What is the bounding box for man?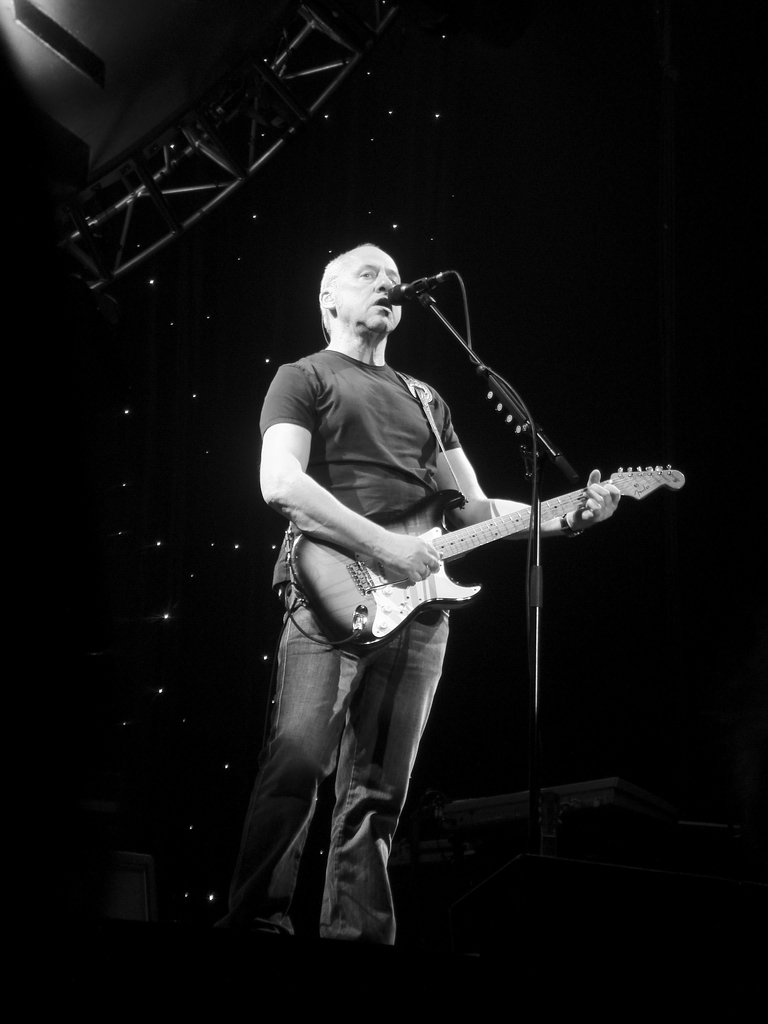
left=227, top=211, right=637, bottom=915.
